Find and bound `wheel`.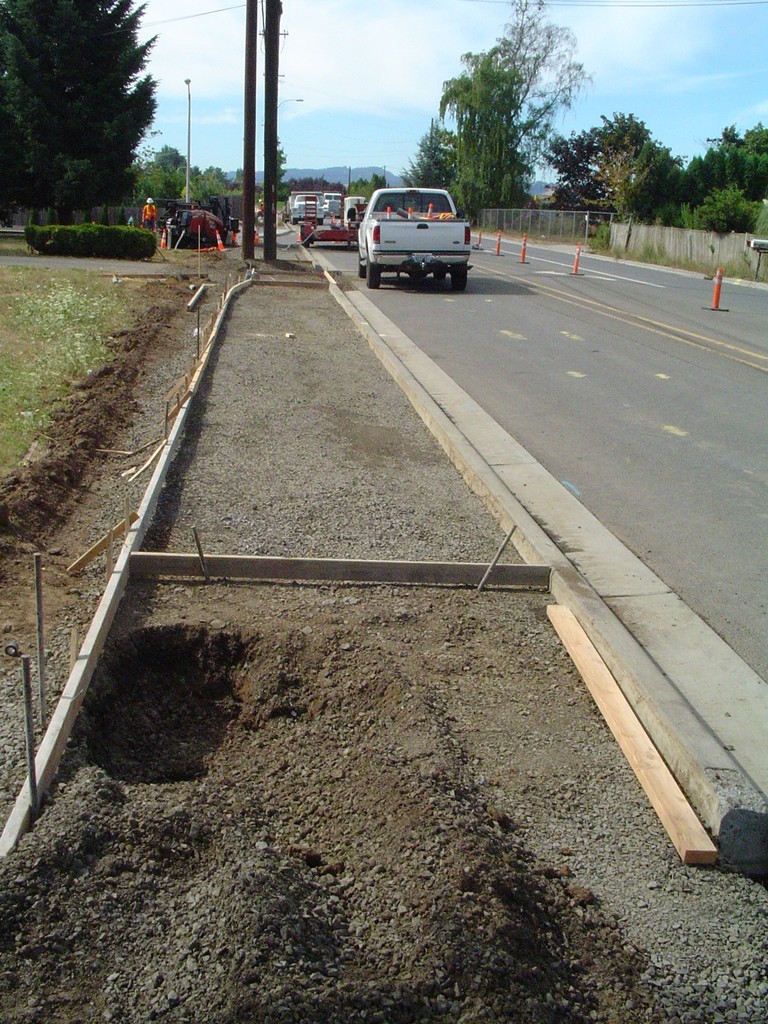
Bound: x1=450 y1=264 x2=471 y2=291.
